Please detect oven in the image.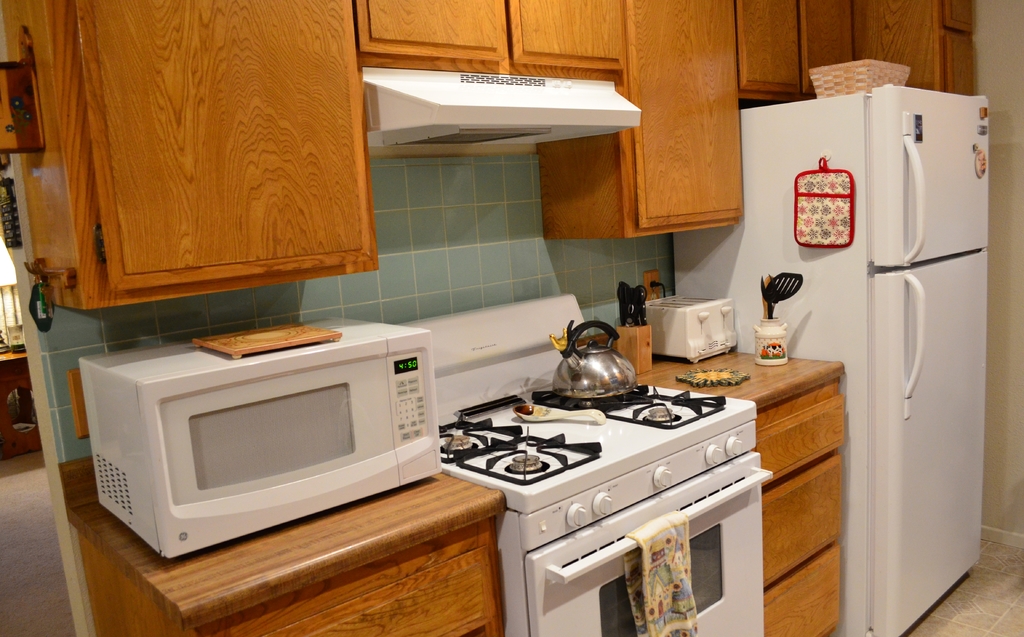
490:455:767:636.
